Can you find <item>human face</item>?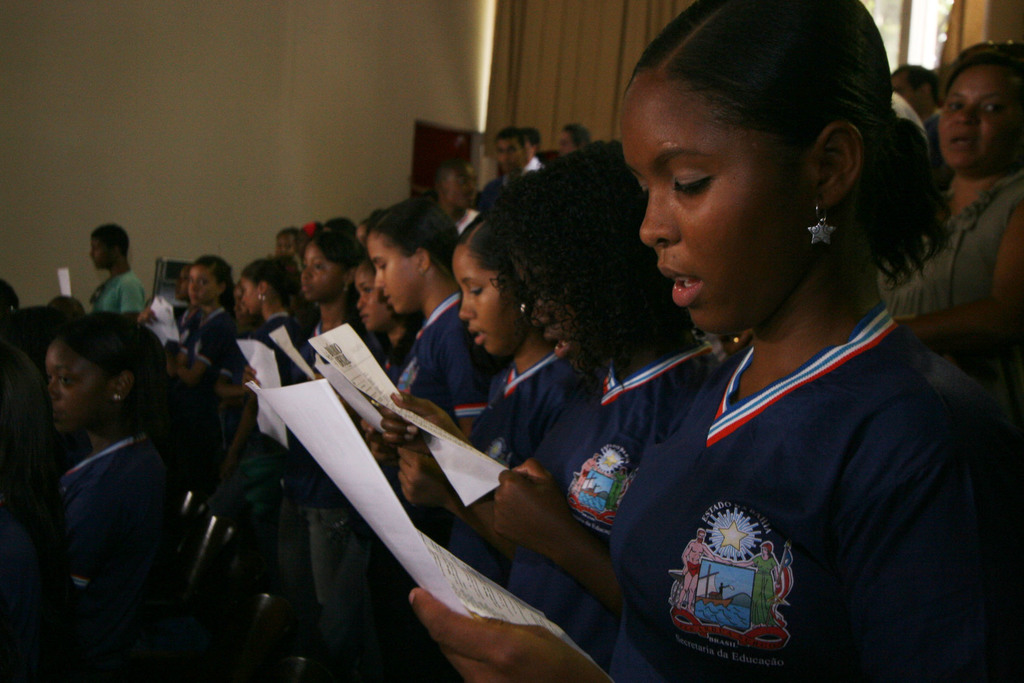
Yes, bounding box: <bbox>448, 161, 480, 209</bbox>.
